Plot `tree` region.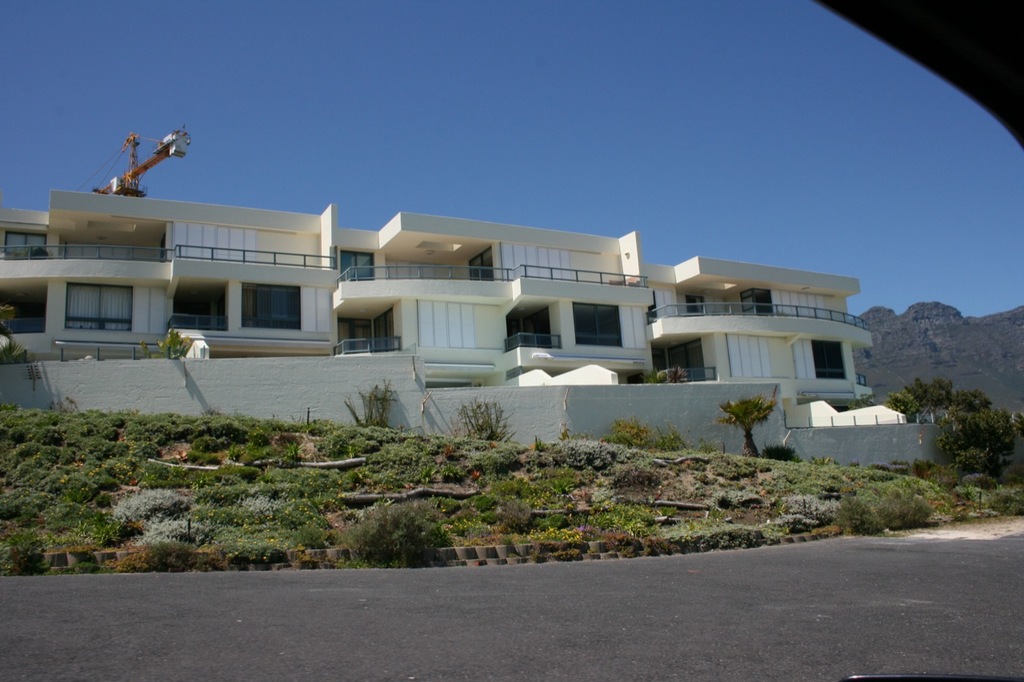
Plotted at bbox=[947, 384, 994, 412].
